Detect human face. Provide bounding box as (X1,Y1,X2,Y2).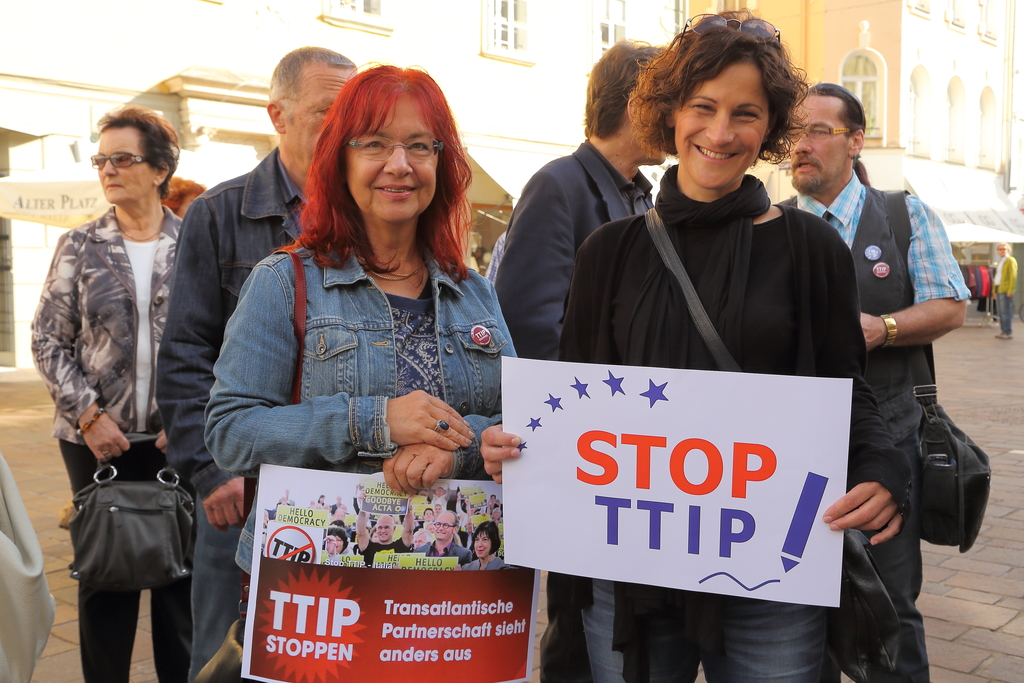
(176,189,198,218).
